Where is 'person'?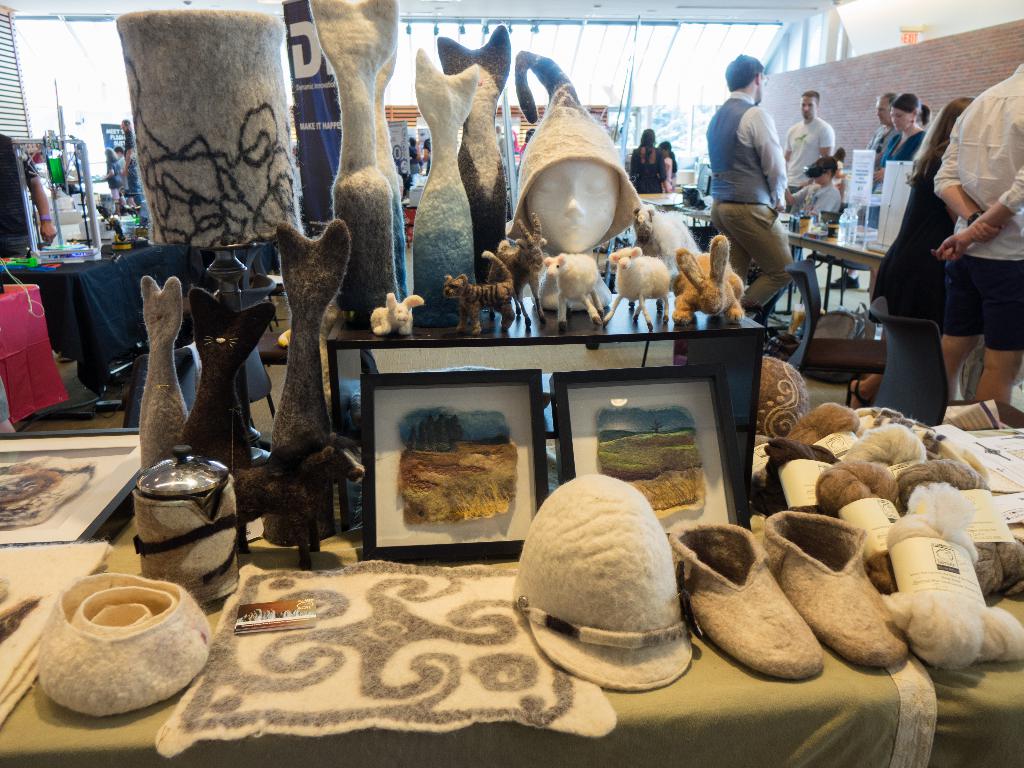
l=936, t=63, r=1023, b=400.
